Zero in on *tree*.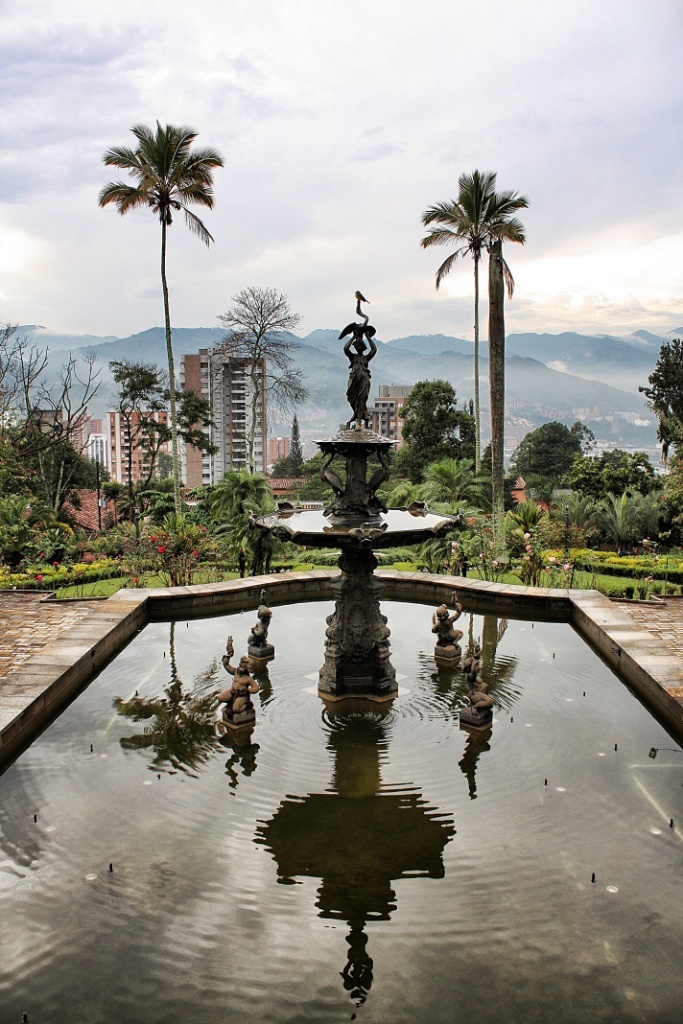
Zeroed in: left=127, top=475, right=182, bottom=527.
